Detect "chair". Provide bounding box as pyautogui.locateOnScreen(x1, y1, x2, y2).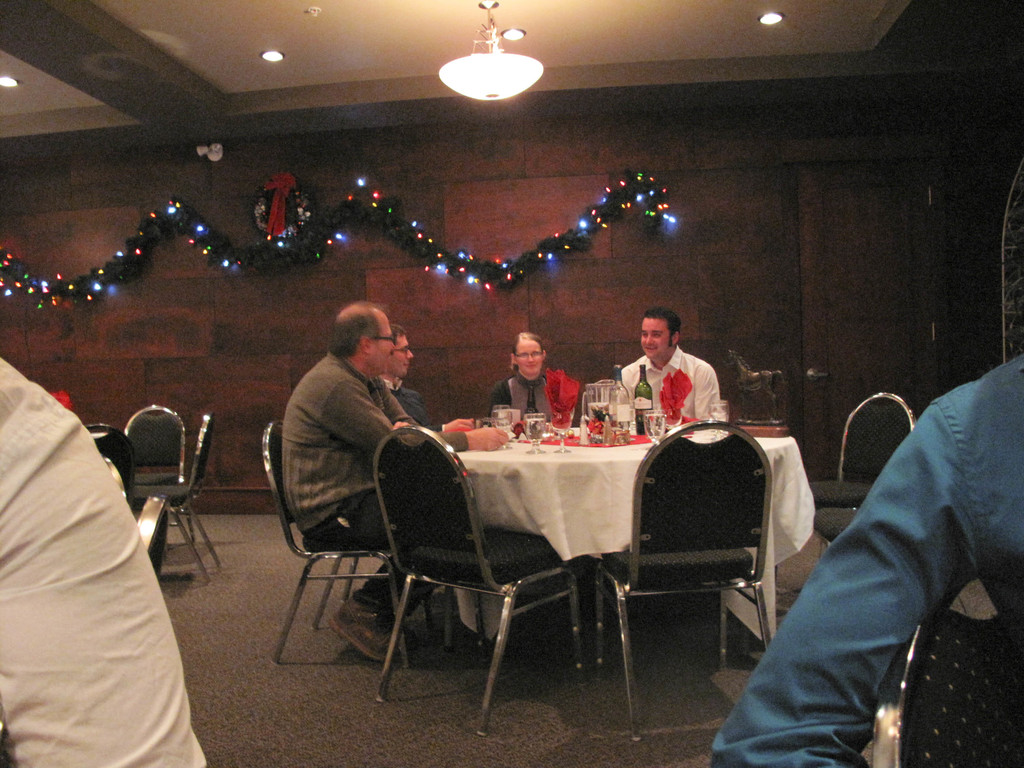
pyautogui.locateOnScreen(779, 387, 922, 615).
